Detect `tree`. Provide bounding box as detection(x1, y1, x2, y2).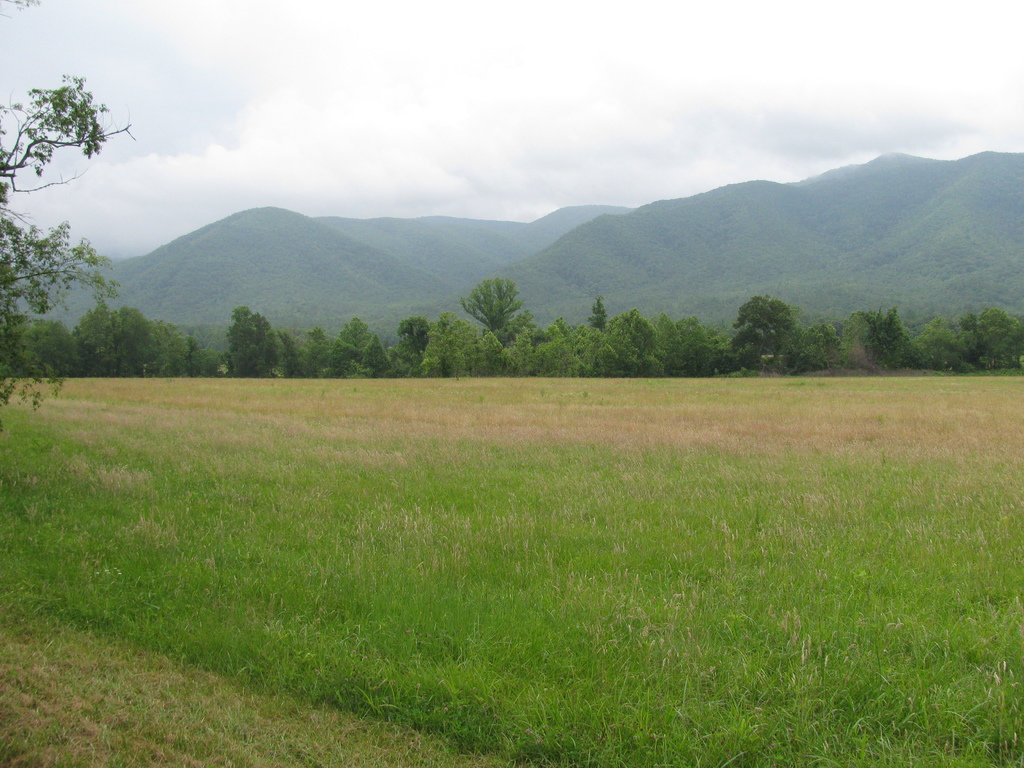
detection(579, 296, 630, 381).
